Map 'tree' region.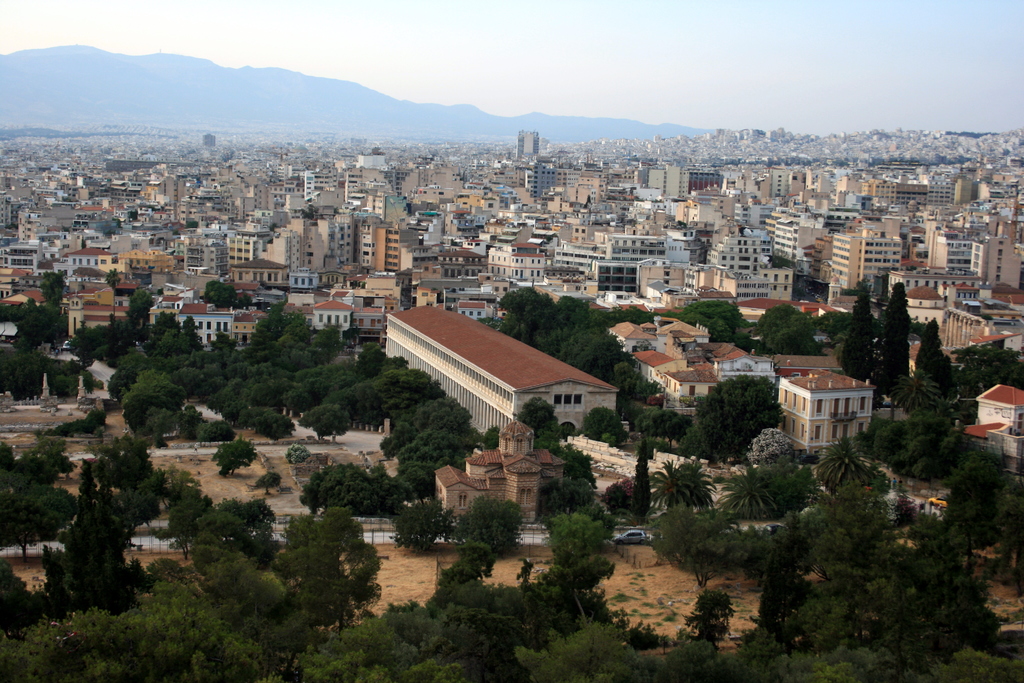
Mapped to [left=296, top=403, right=349, bottom=441].
